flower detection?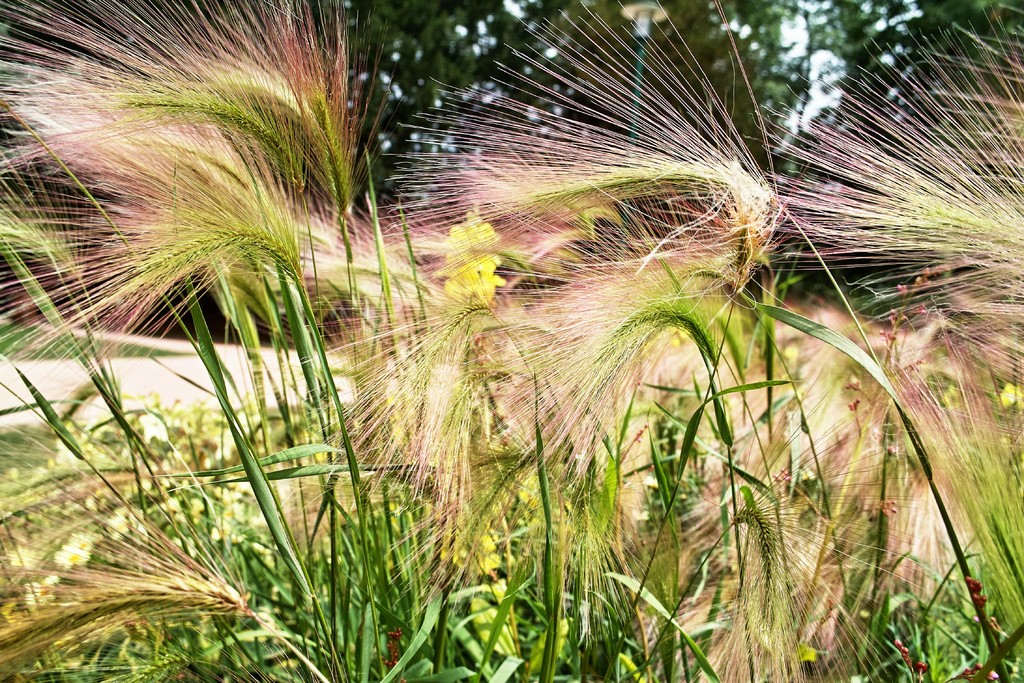
442:258:514:314
